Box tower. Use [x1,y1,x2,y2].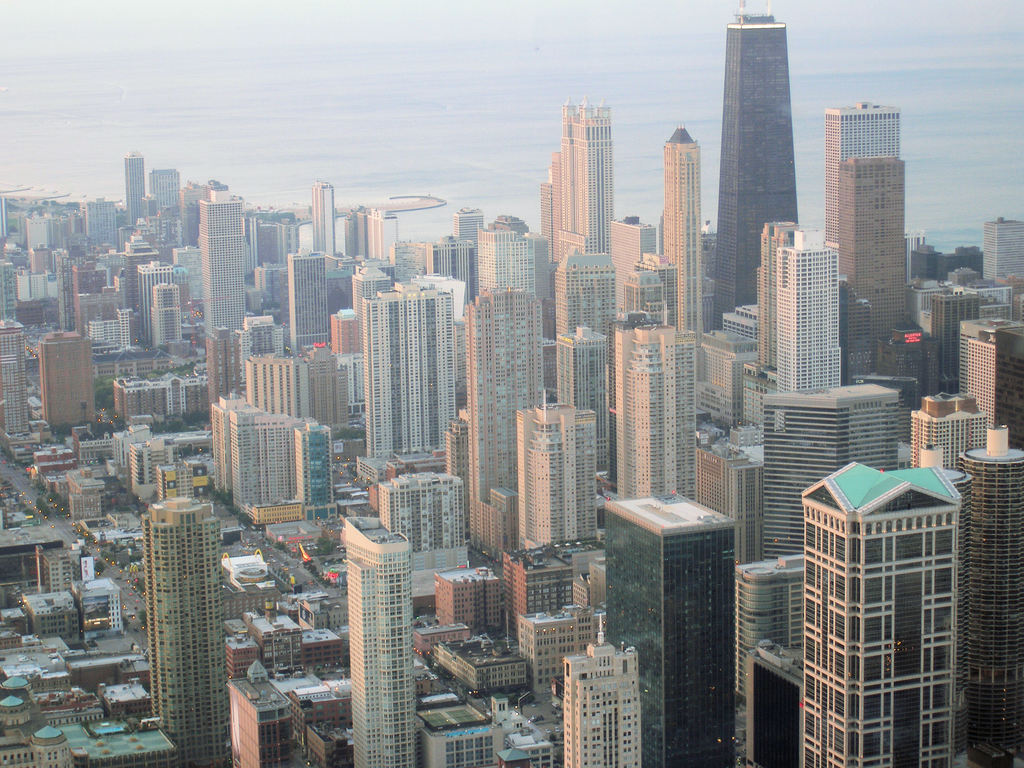
[956,311,1023,455].
